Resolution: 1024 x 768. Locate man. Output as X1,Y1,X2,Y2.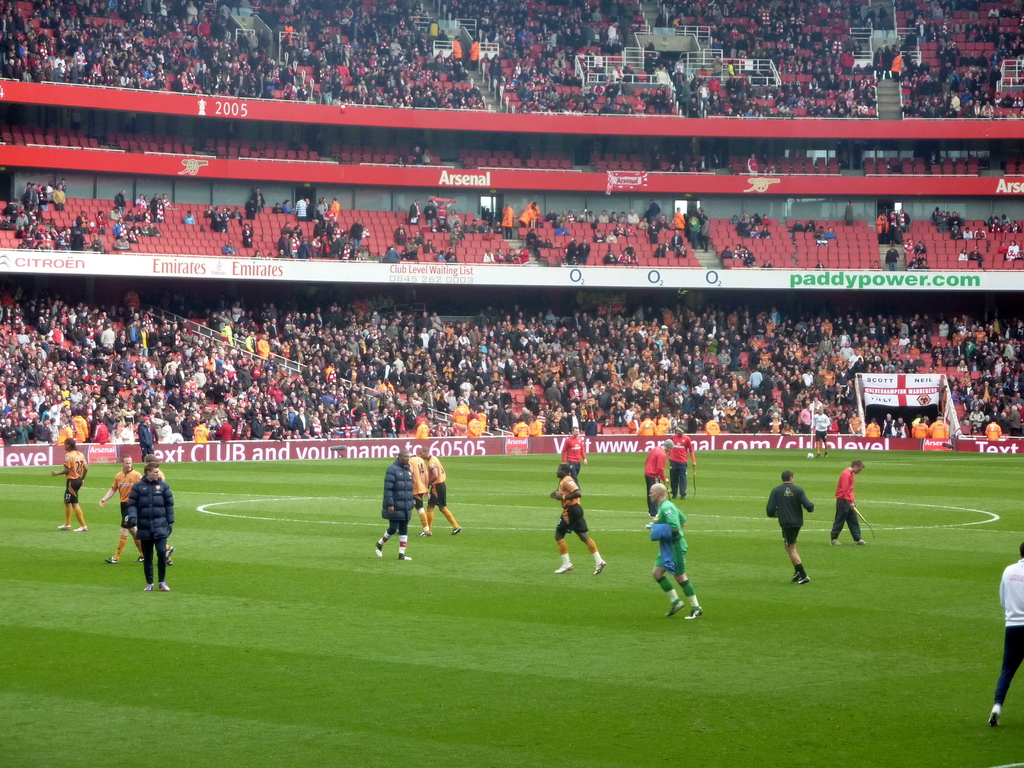
422,237,439,252.
